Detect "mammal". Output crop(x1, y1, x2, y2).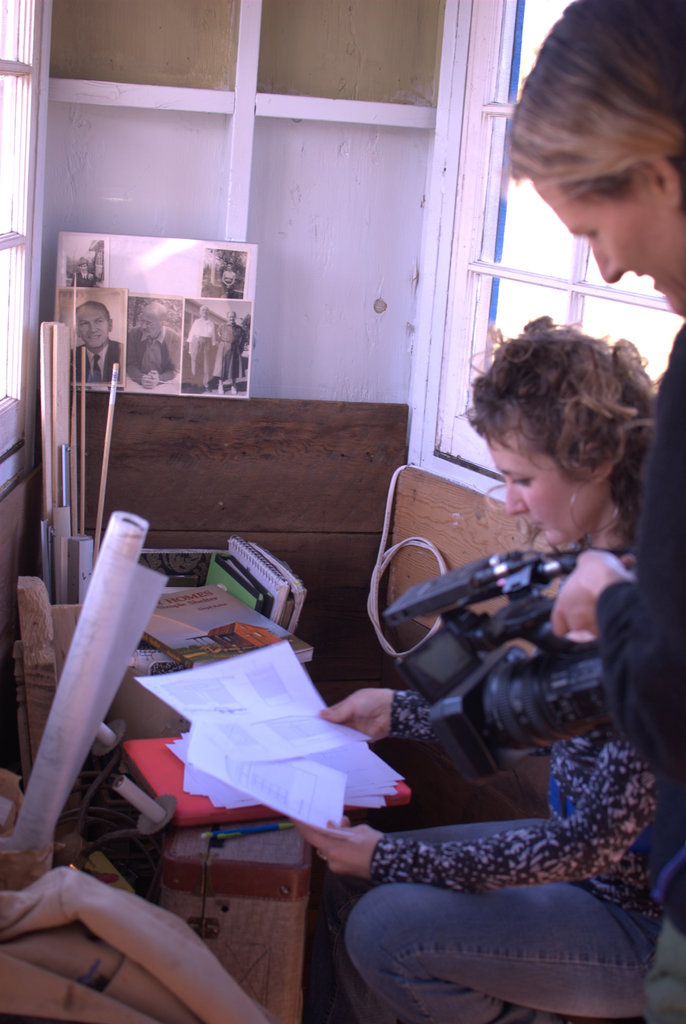
crop(318, 310, 685, 1023).
